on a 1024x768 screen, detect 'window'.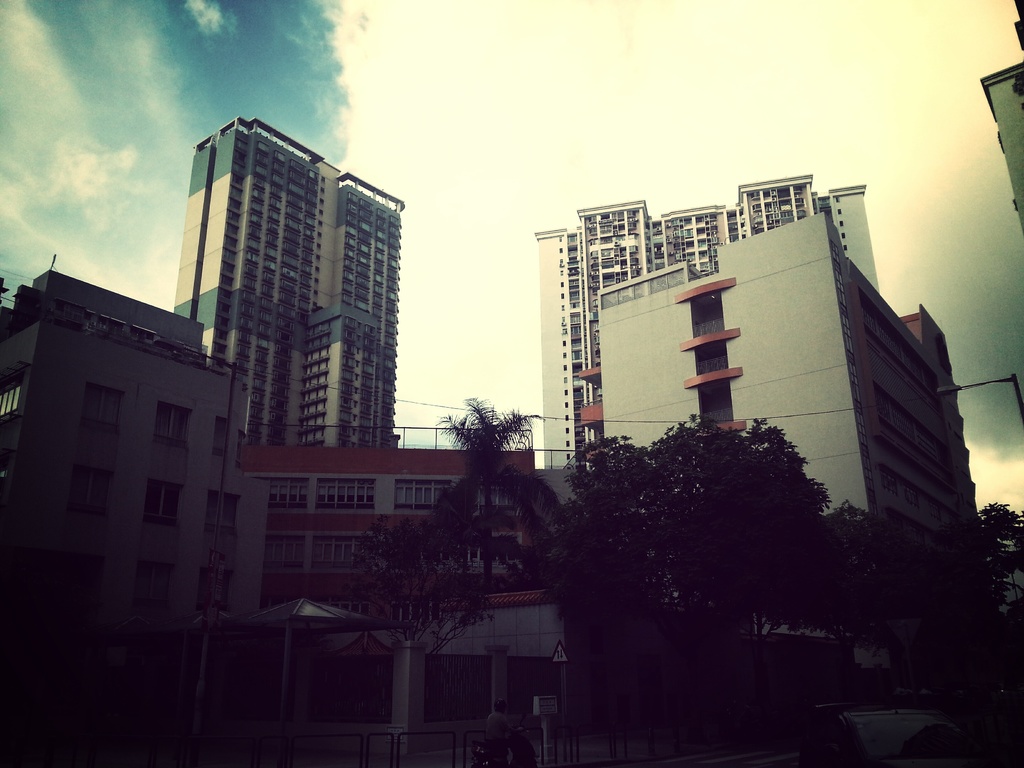
rect(388, 477, 452, 511).
